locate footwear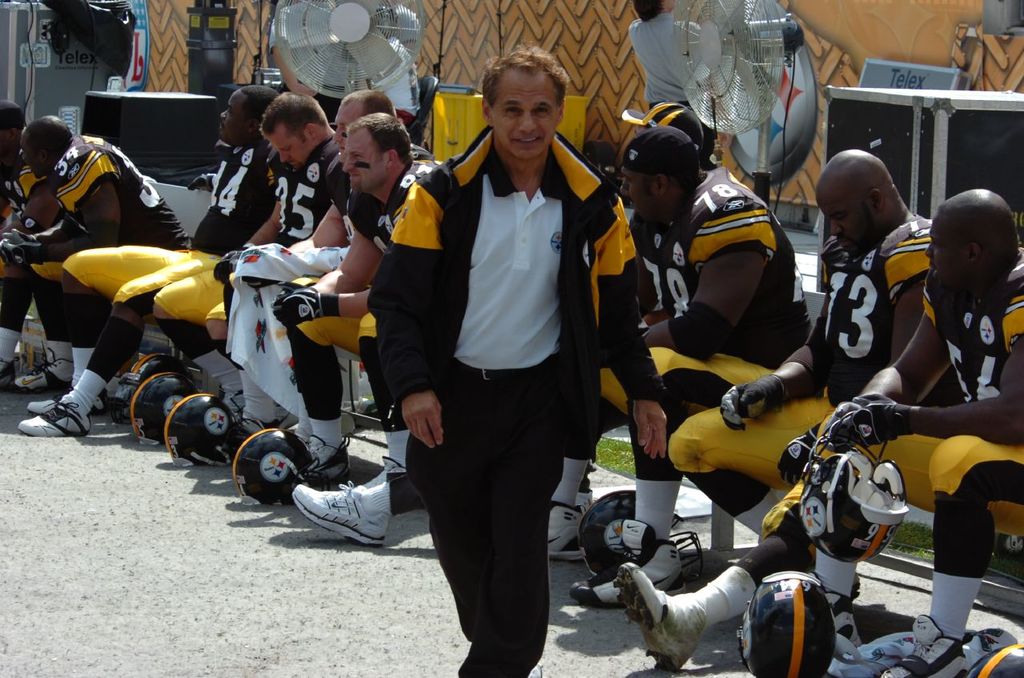
box=[818, 591, 865, 640]
